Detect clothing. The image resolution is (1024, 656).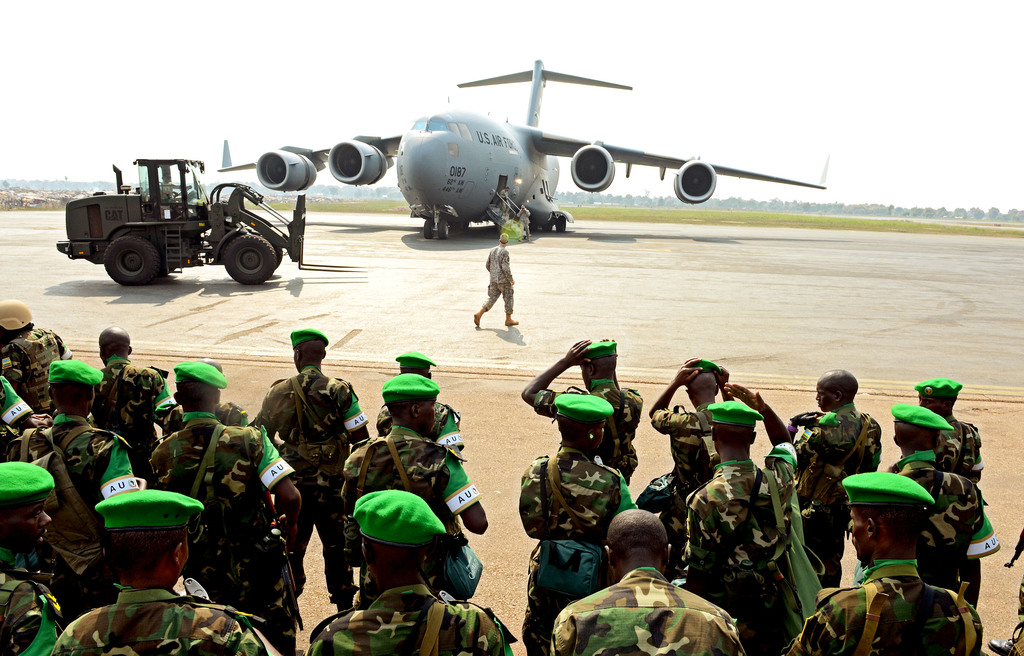
{"x1": 893, "y1": 461, "x2": 1002, "y2": 594}.
